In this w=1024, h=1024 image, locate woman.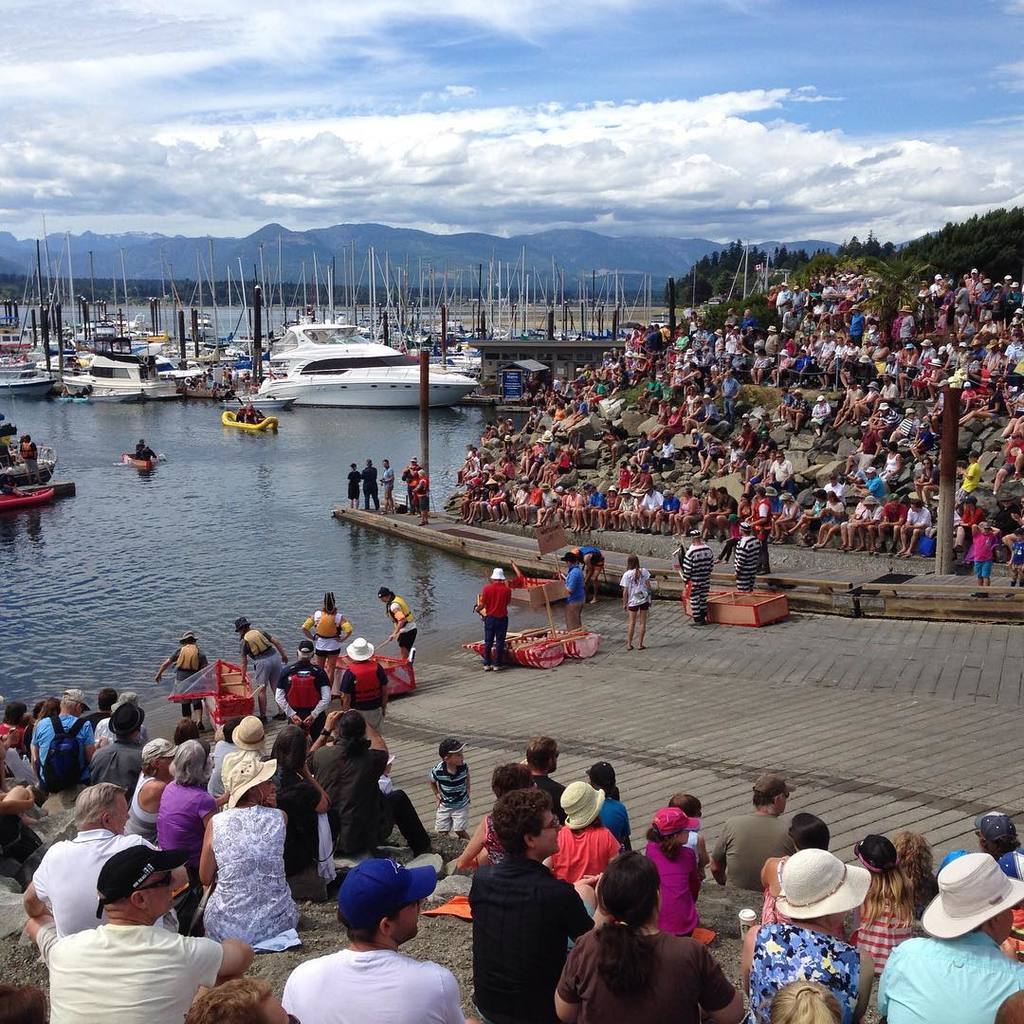
Bounding box: (552, 848, 743, 1023).
